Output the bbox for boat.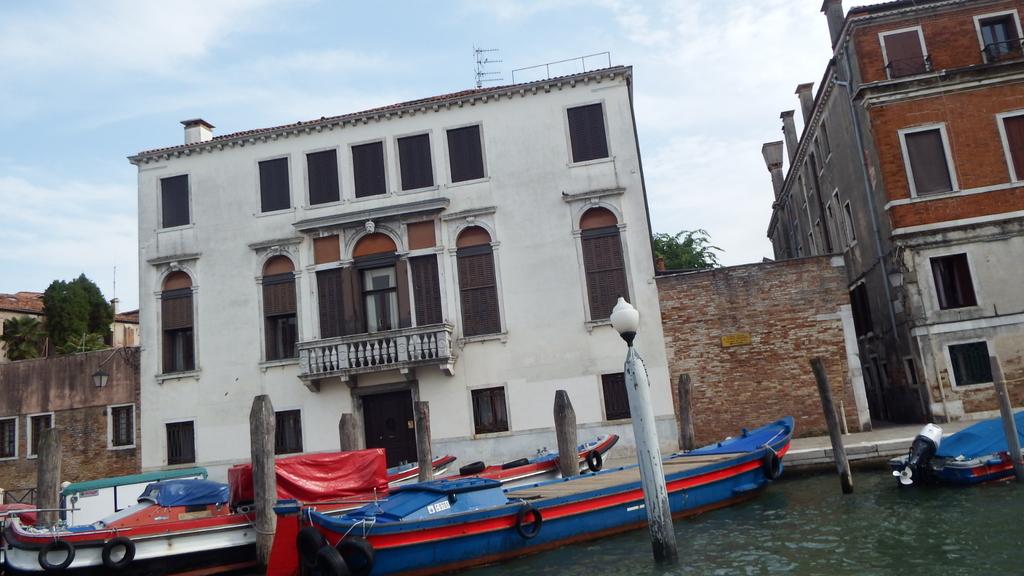
[230, 409, 800, 575].
